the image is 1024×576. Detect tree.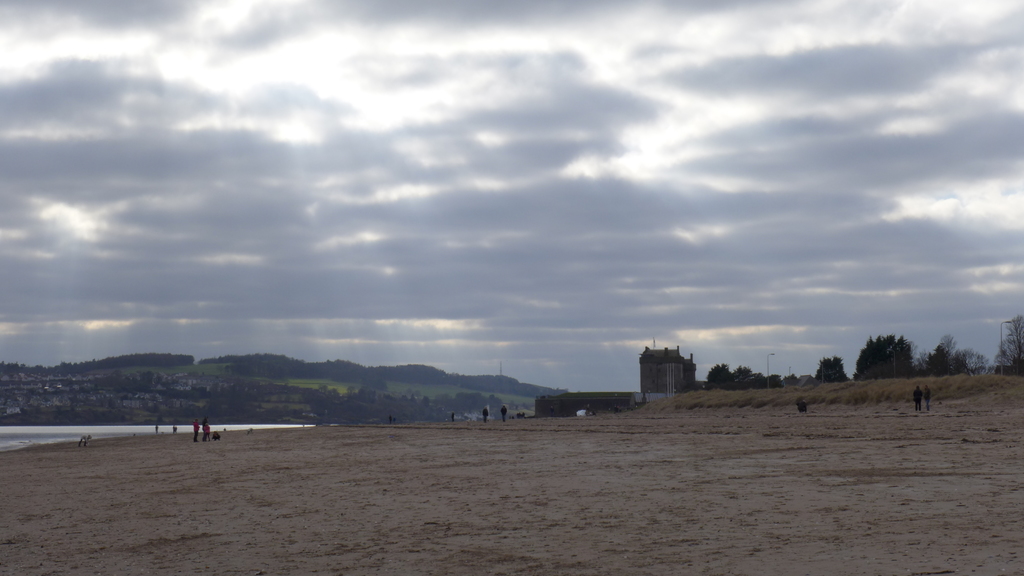
Detection: [left=737, top=364, right=759, bottom=376].
